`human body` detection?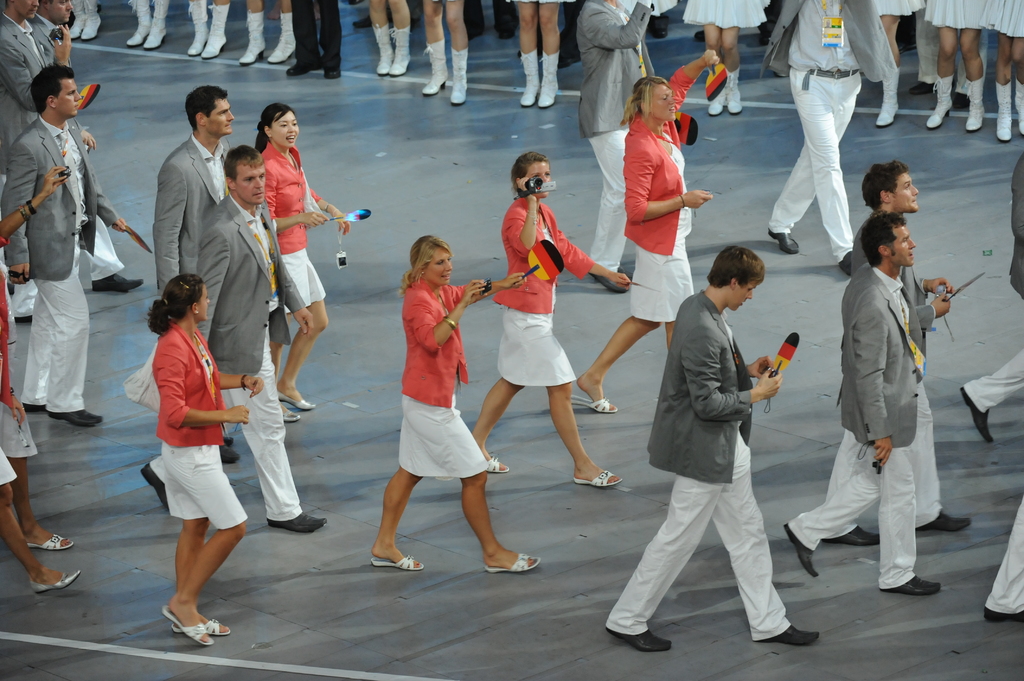
<region>569, 45, 721, 414</region>
